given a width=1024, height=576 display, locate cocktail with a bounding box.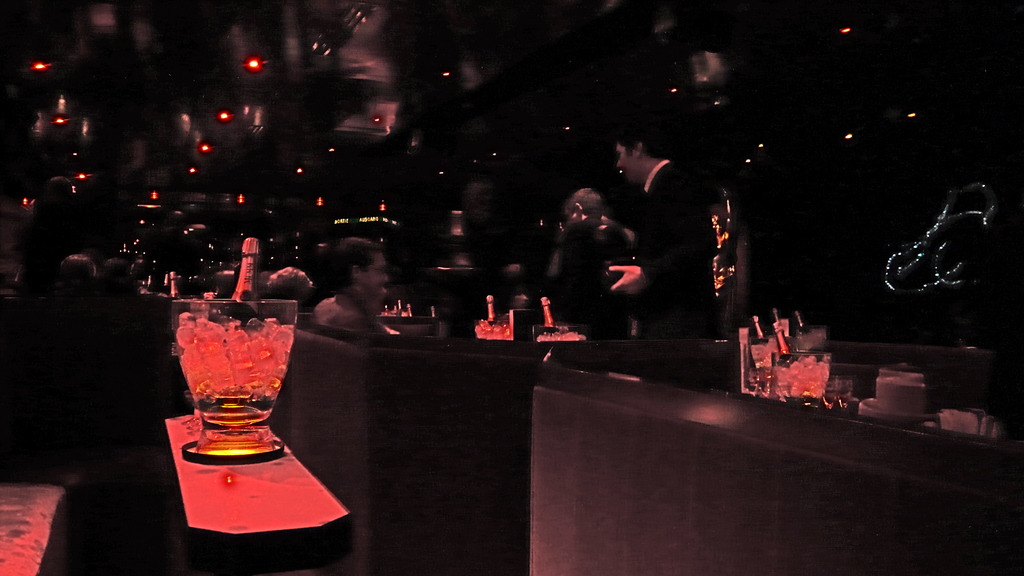
Located: <bbox>472, 316, 515, 341</bbox>.
